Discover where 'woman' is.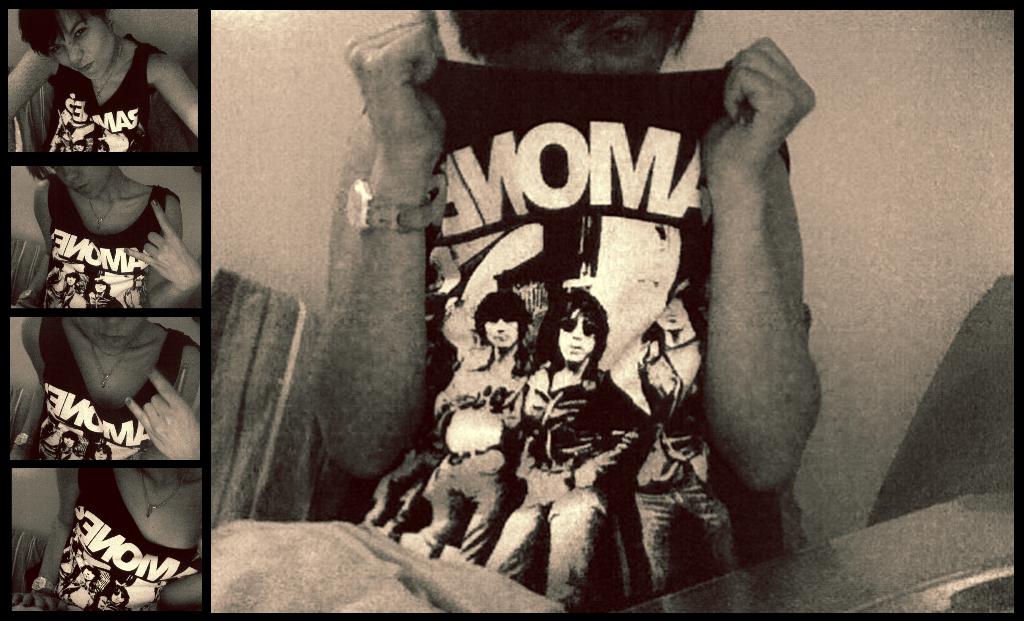
Discovered at select_region(11, 467, 200, 613).
